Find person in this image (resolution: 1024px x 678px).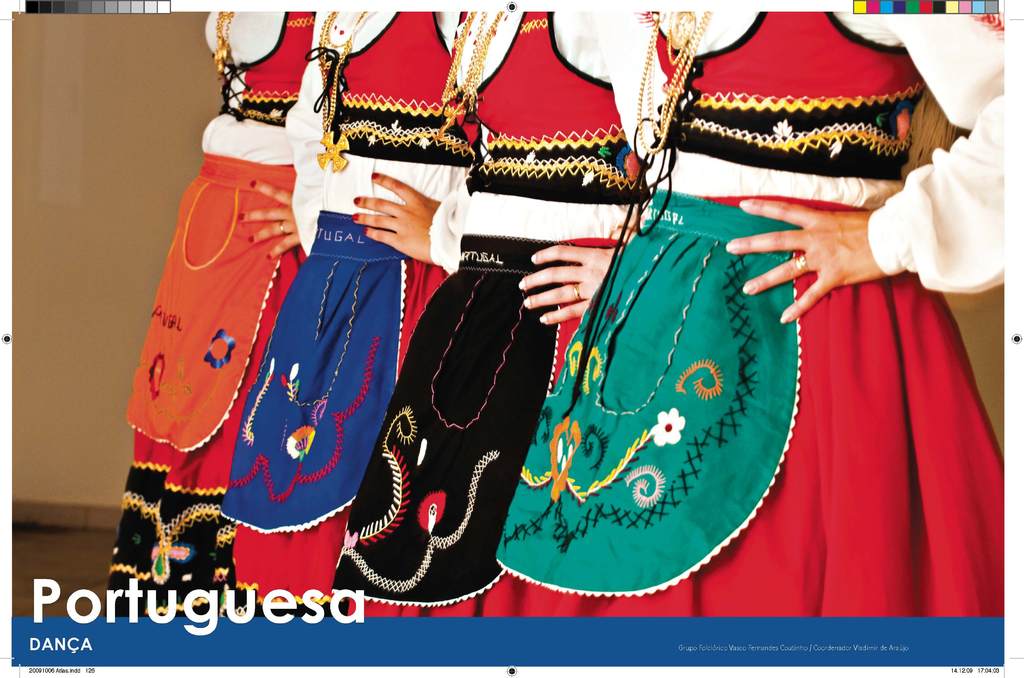
[321,8,685,620].
